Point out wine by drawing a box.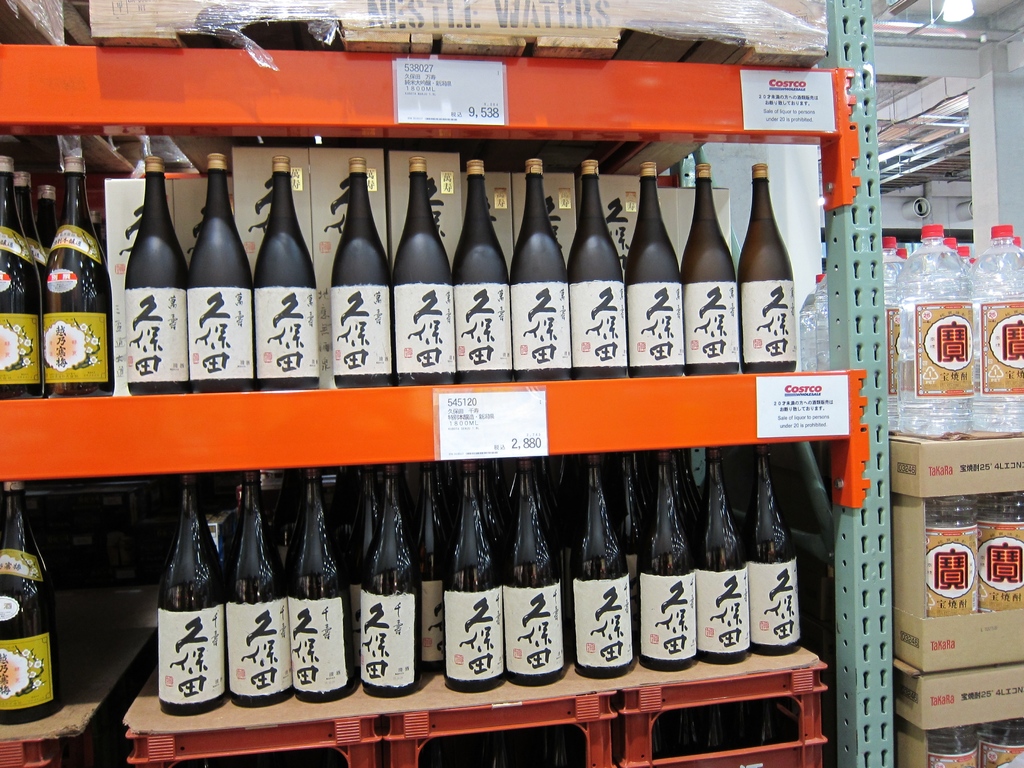
559 454 585 545.
